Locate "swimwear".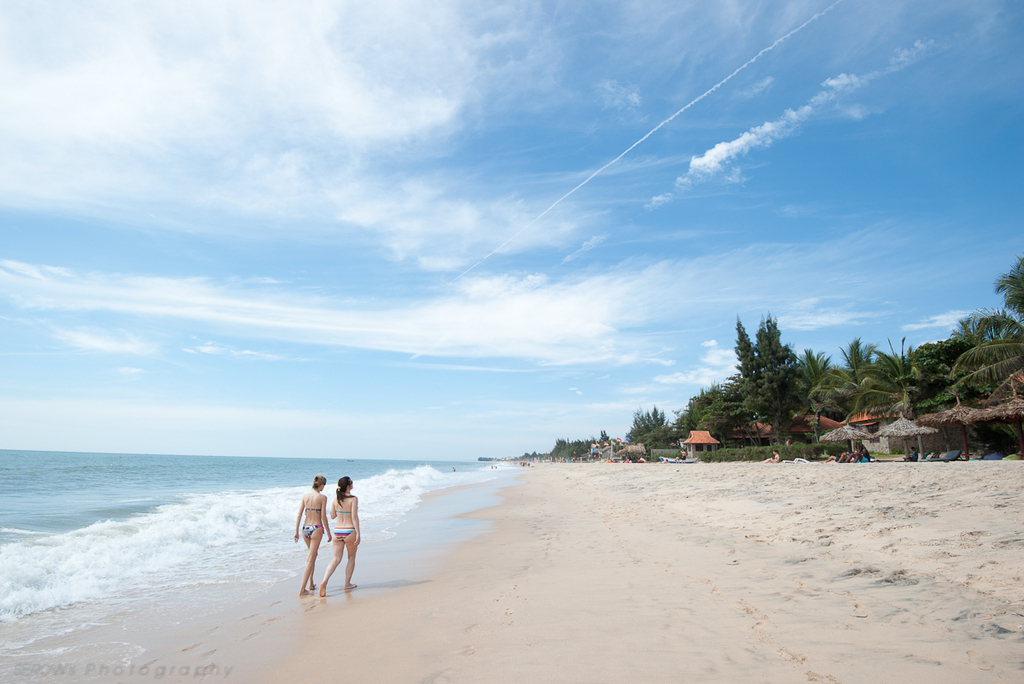
Bounding box: <box>303,506,320,514</box>.
